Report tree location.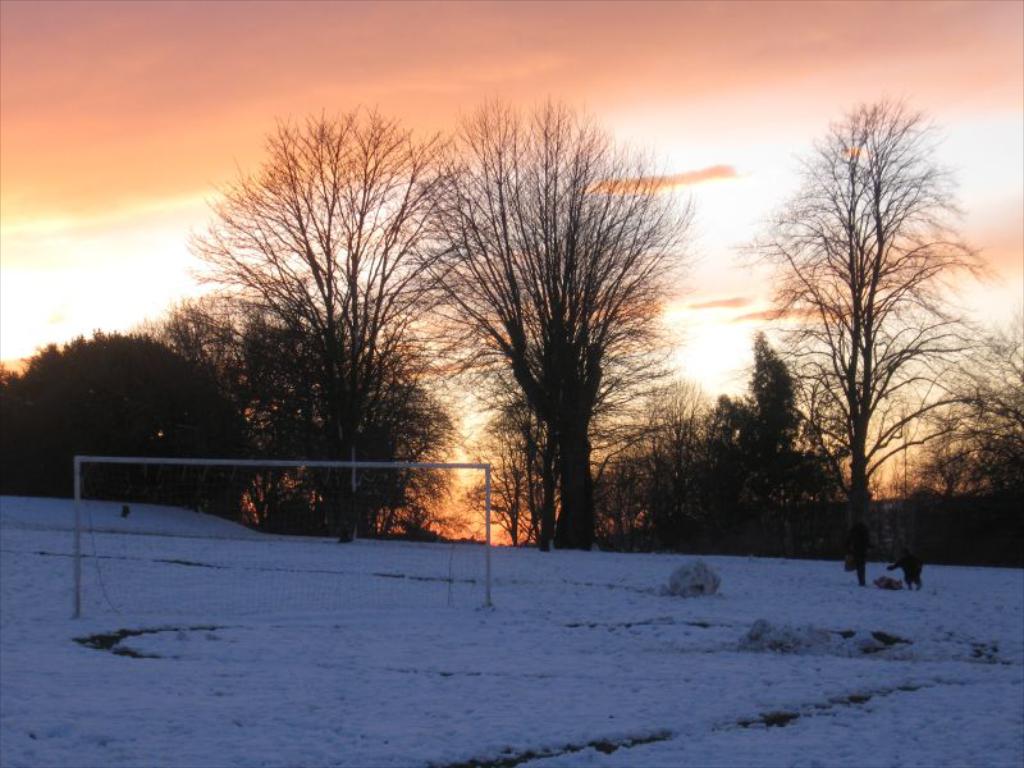
Report: [163, 108, 504, 545].
